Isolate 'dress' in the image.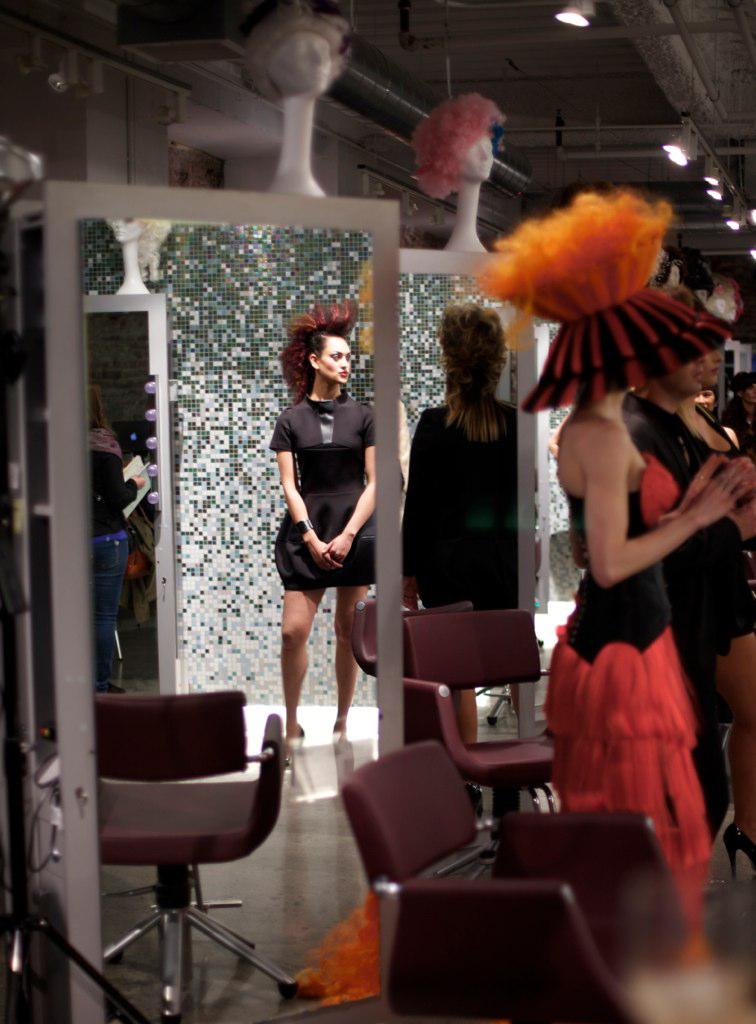
Isolated region: box(402, 401, 523, 611).
